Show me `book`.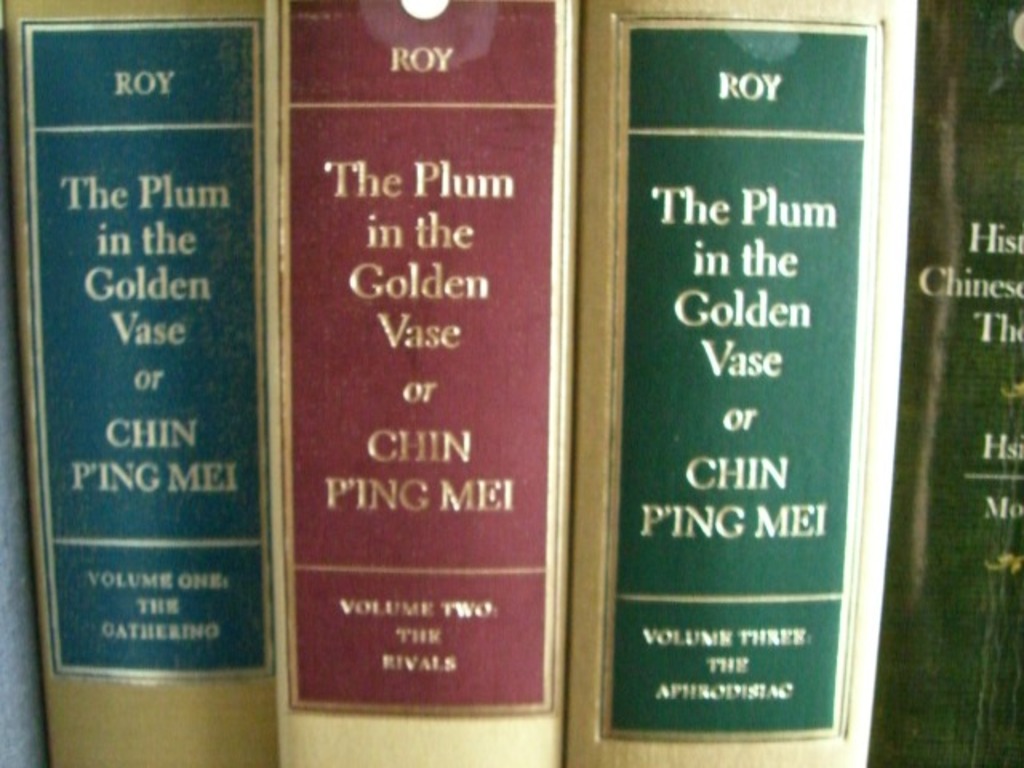
`book` is here: [267,0,579,766].
